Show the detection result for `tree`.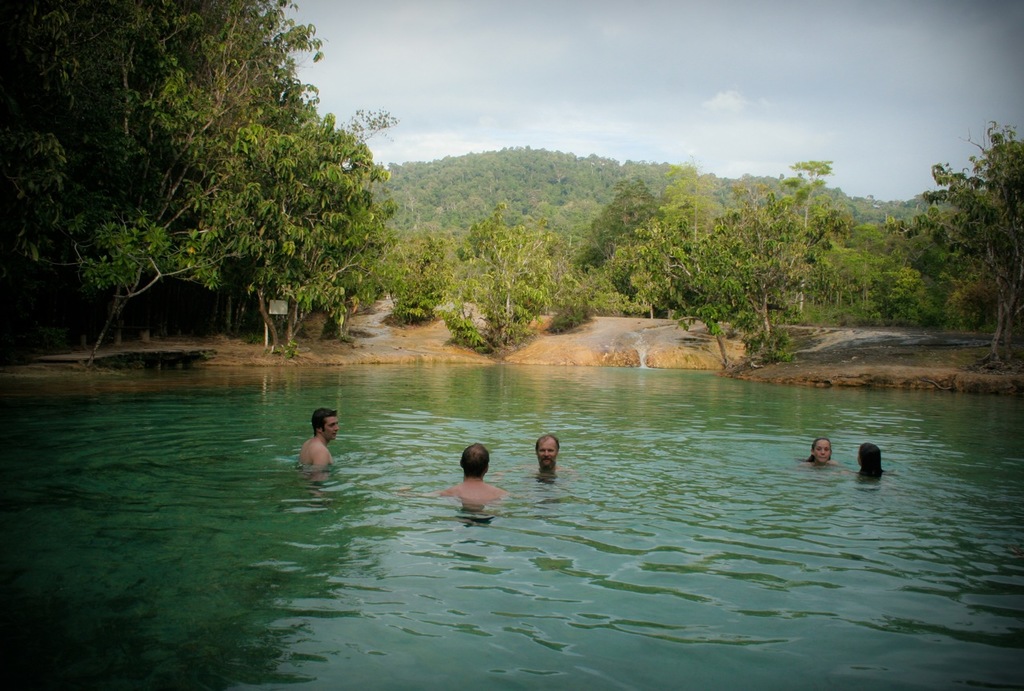
pyautogui.locateOnScreen(450, 190, 575, 365).
